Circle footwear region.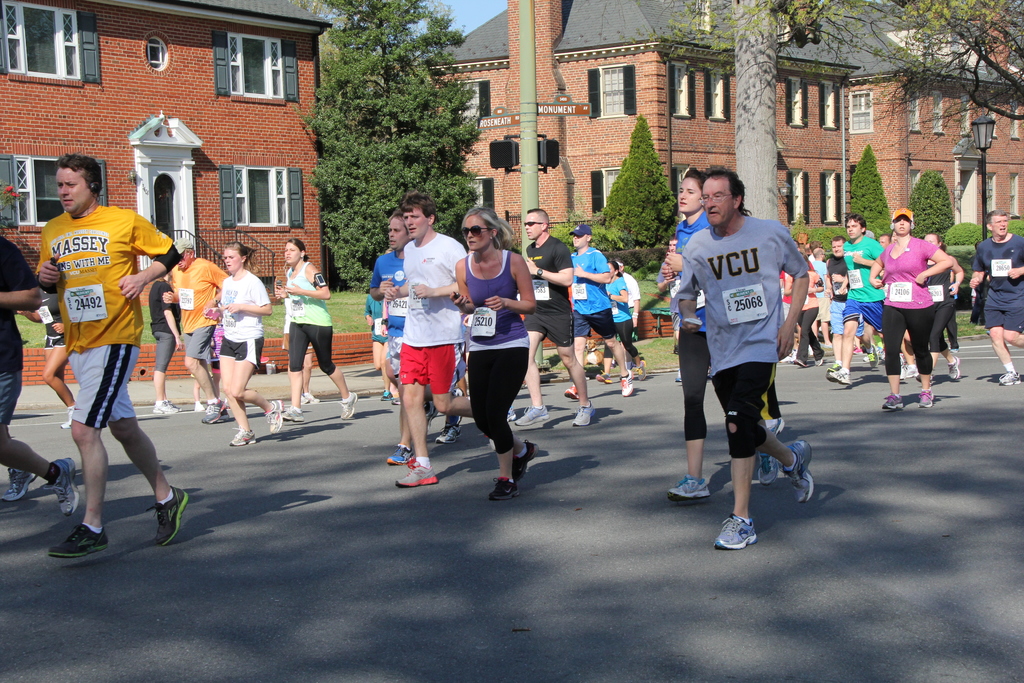
Region: (left=0, top=461, right=40, bottom=502).
